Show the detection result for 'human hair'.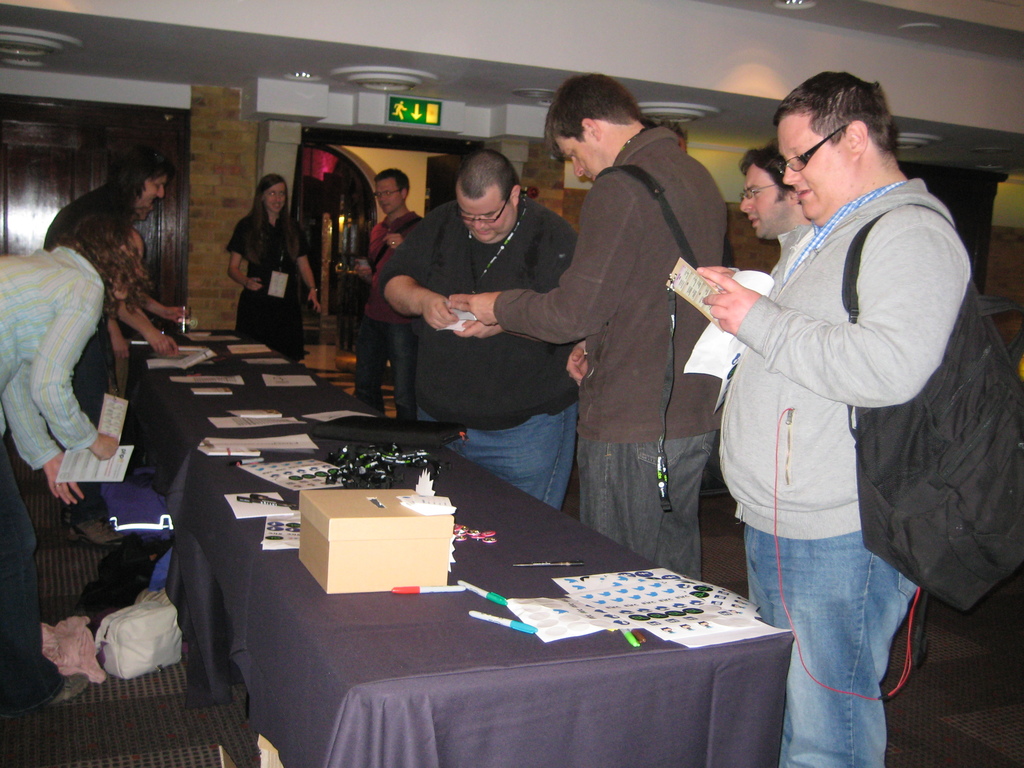
{"left": 113, "top": 161, "right": 173, "bottom": 212}.
